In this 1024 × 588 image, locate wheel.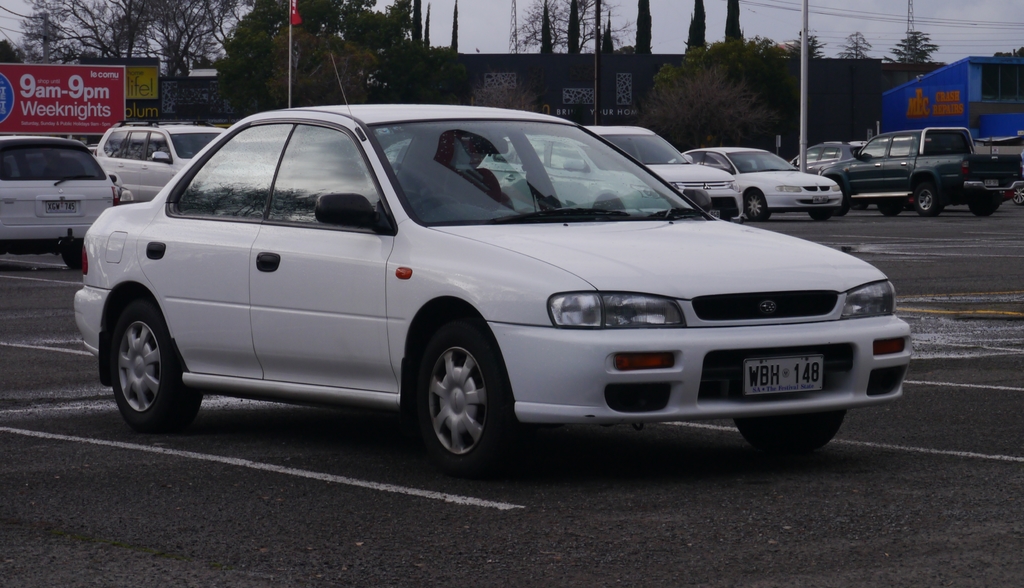
Bounding box: bbox(812, 208, 829, 217).
